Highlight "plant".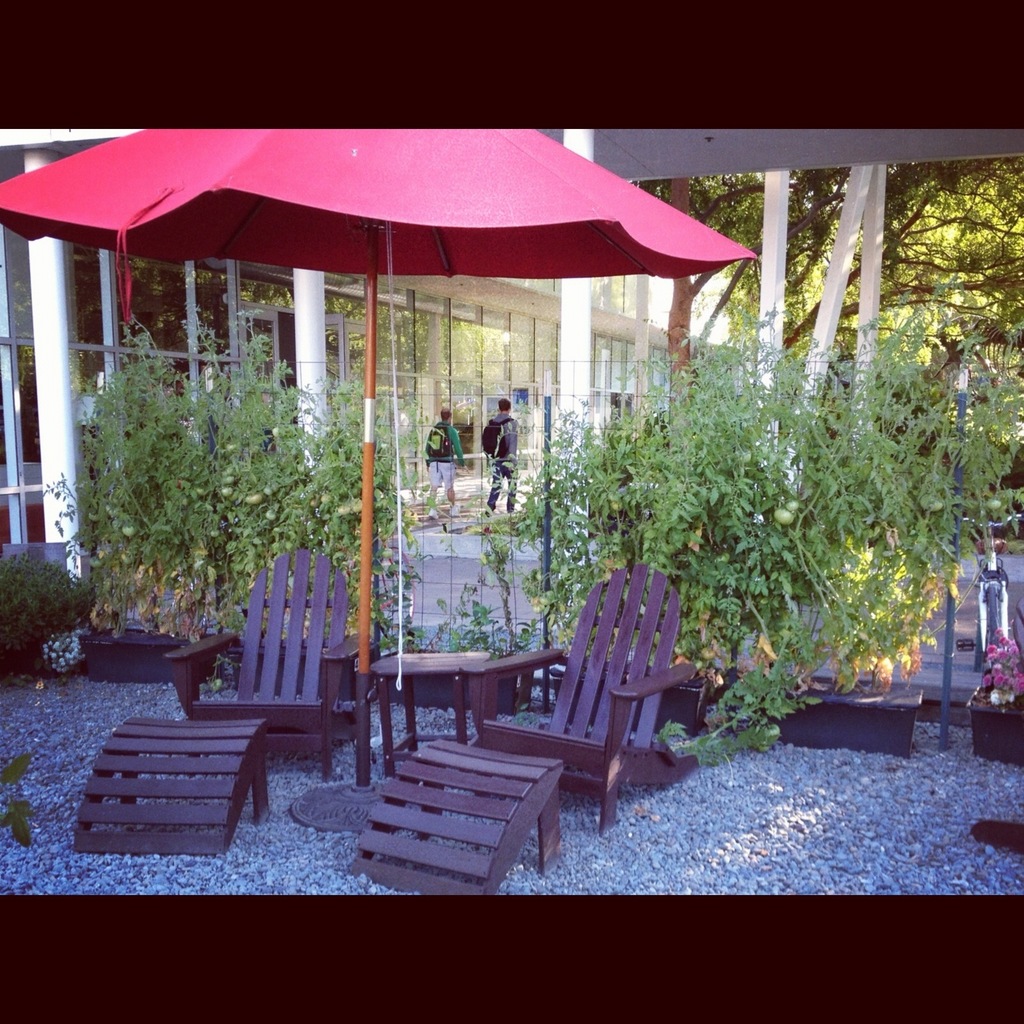
Highlighted region: [77, 338, 417, 685].
